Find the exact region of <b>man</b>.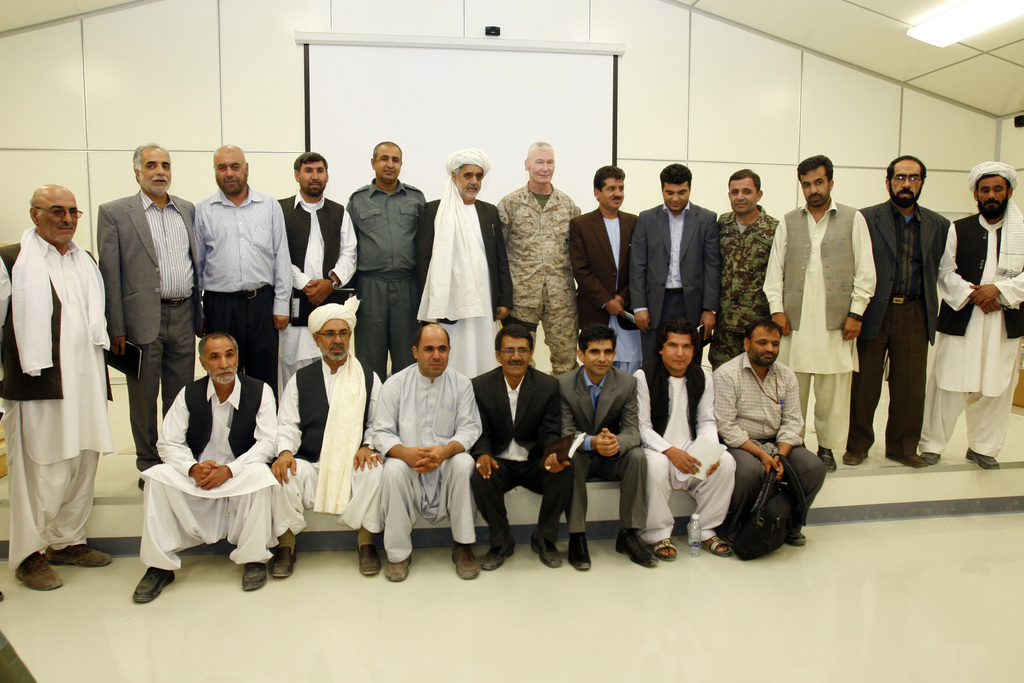
Exact region: bbox(761, 154, 880, 472).
